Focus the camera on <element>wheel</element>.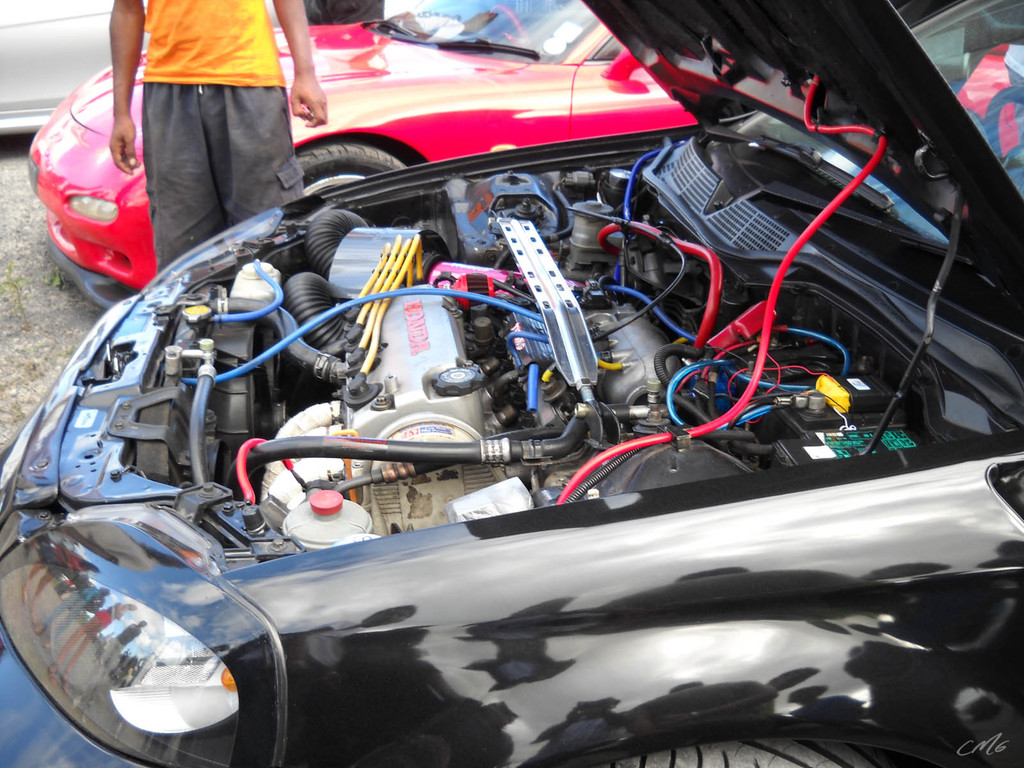
Focus region: 296,138,419,200.
